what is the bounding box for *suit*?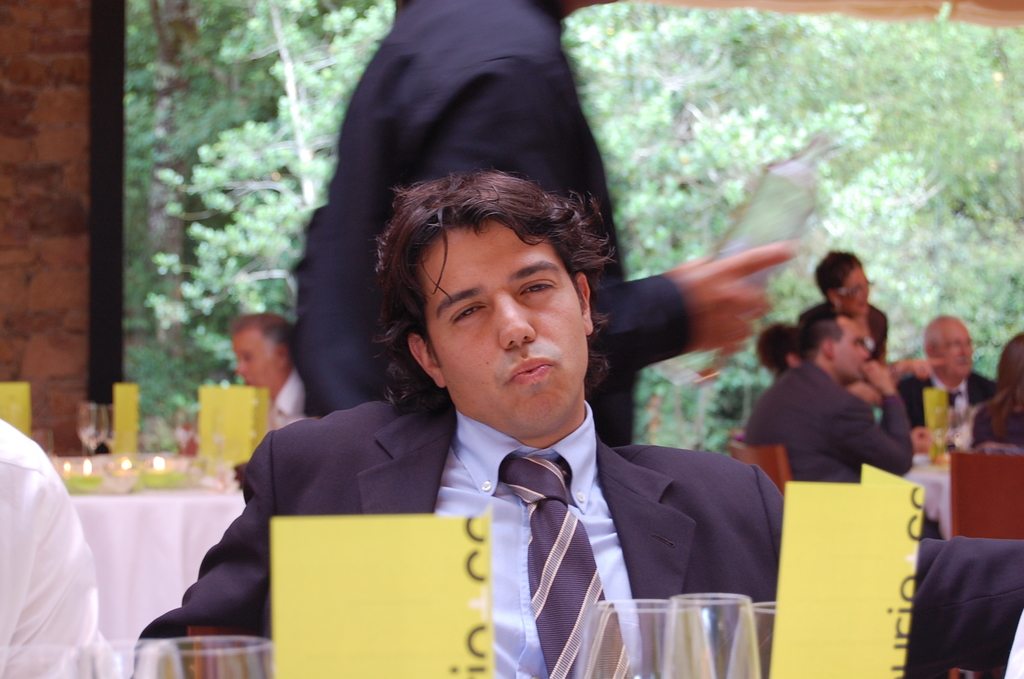
<box>897,370,1000,432</box>.
